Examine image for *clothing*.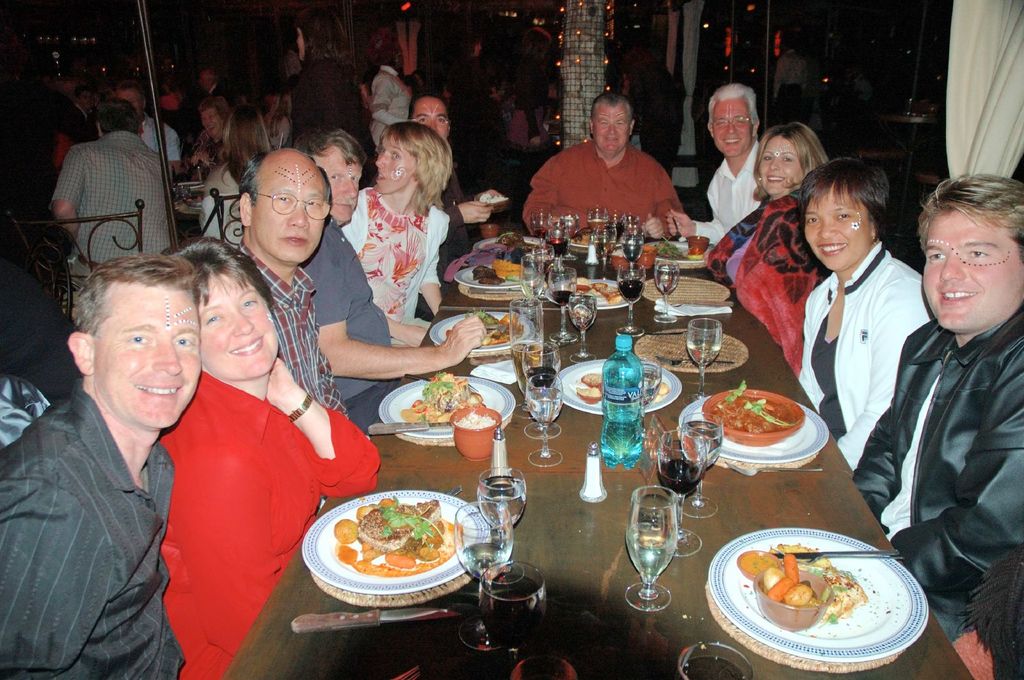
Examination result: x1=362 y1=115 x2=412 y2=154.
